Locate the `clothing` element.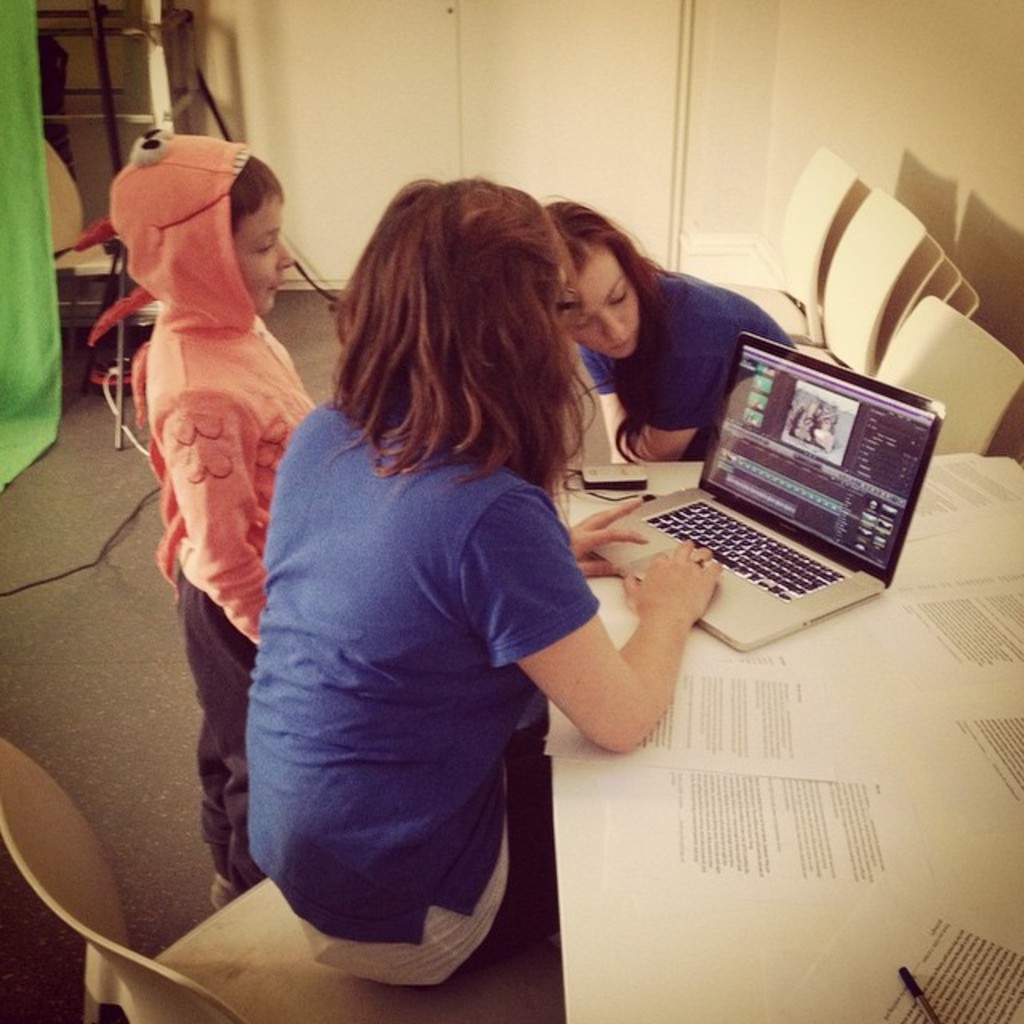
Element bbox: <box>115,120,323,882</box>.
